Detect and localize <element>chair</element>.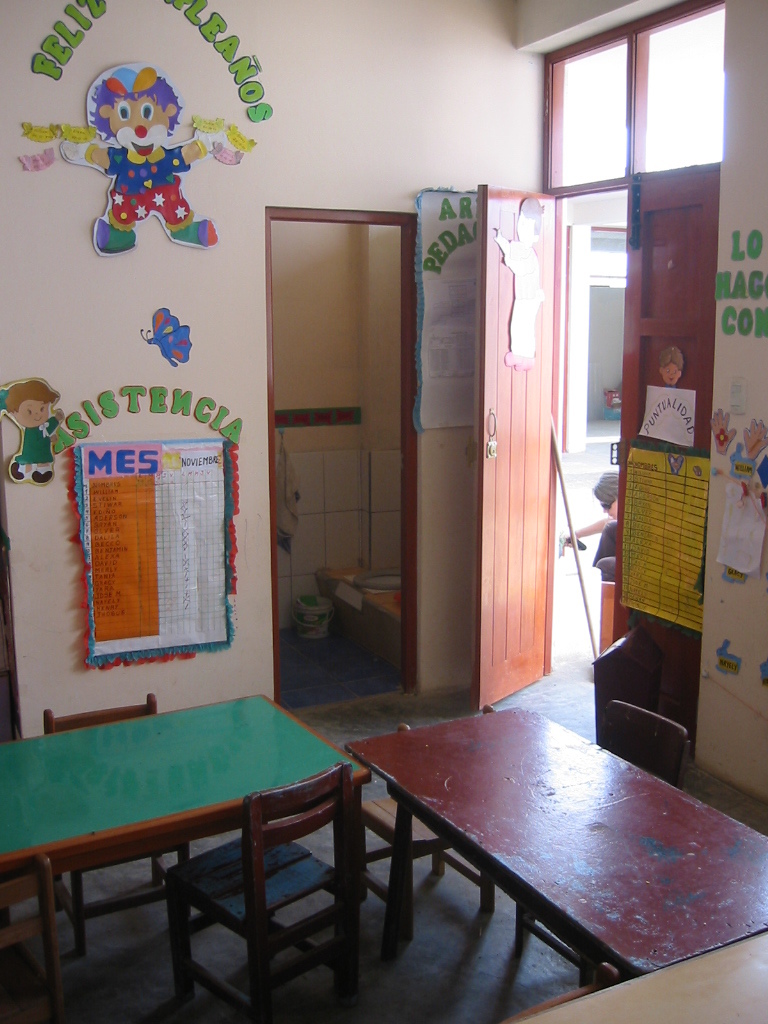
Localized at bbox=(605, 698, 697, 799).
